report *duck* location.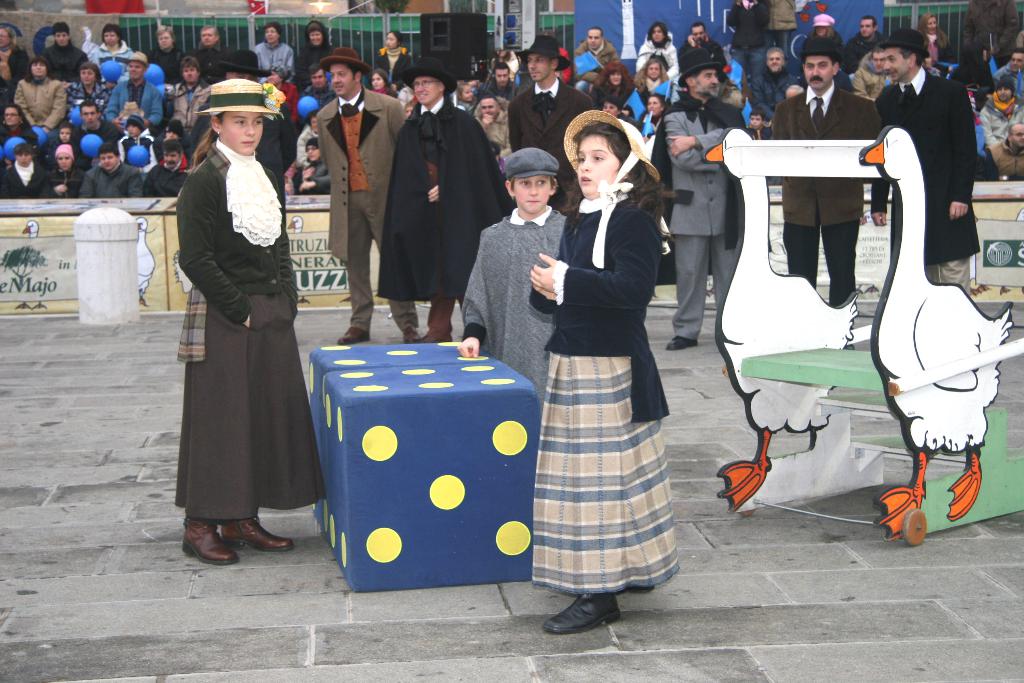
Report: 858:127:1021:541.
